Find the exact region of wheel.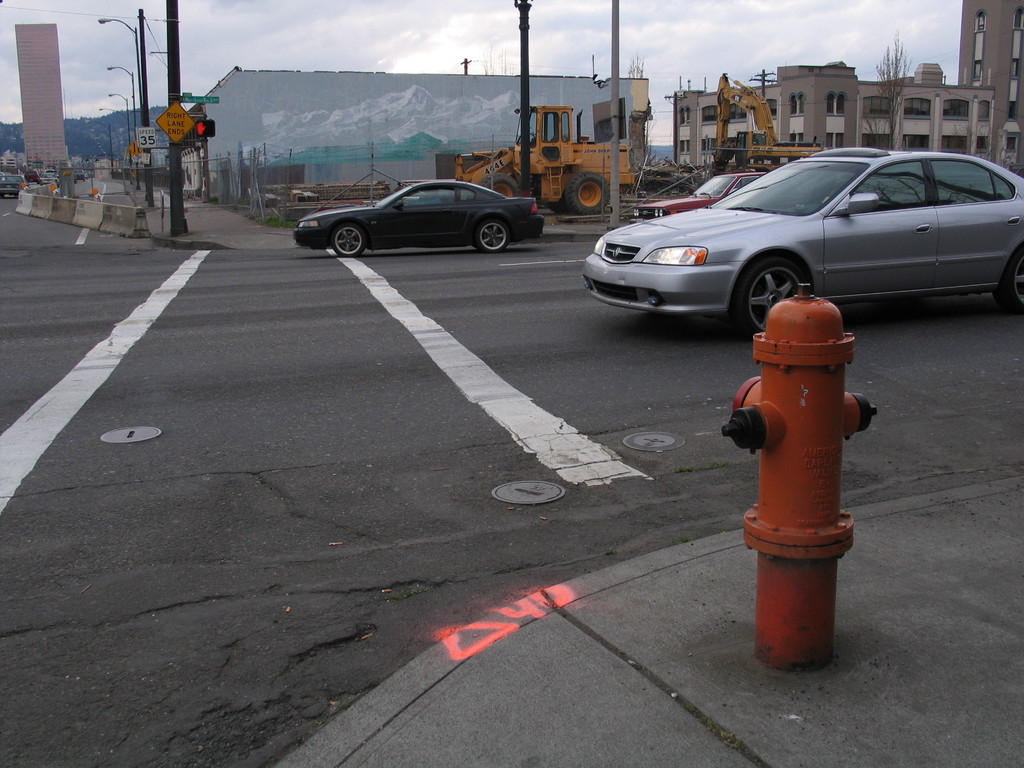
Exact region: select_region(477, 170, 521, 196).
